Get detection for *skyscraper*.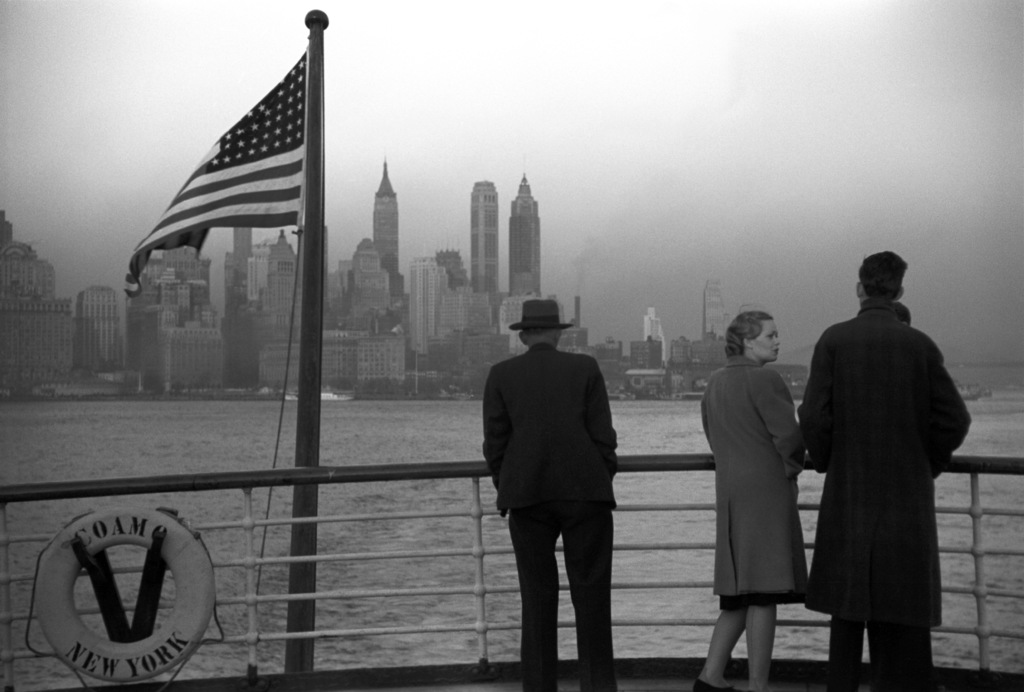
Detection: {"x1": 466, "y1": 177, "x2": 496, "y2": 302}.
